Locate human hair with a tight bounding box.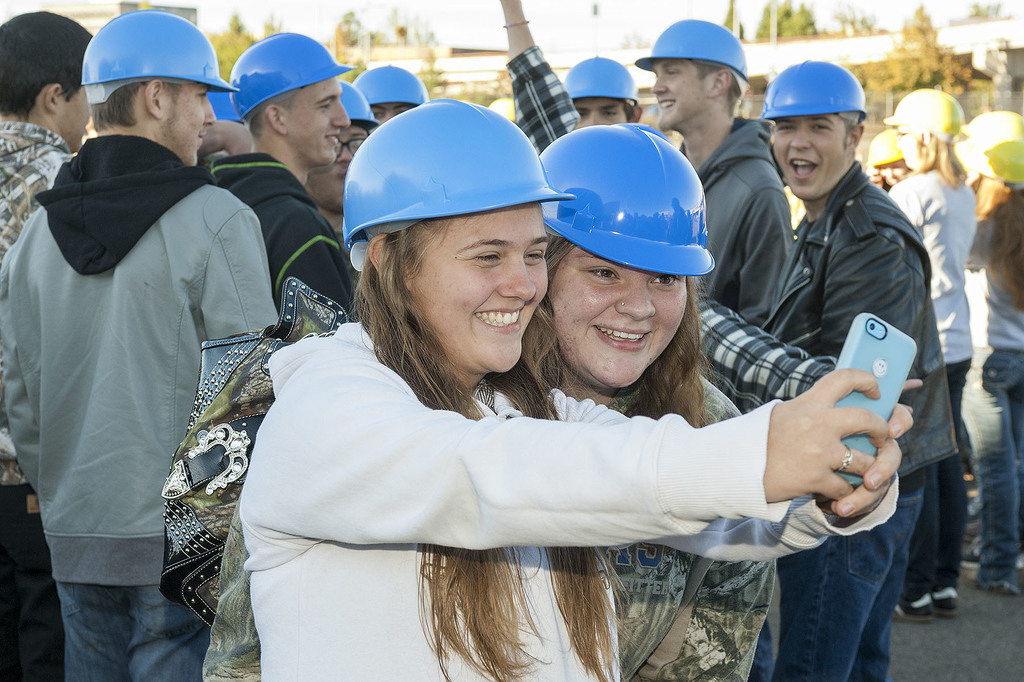
4,10,77,109.
